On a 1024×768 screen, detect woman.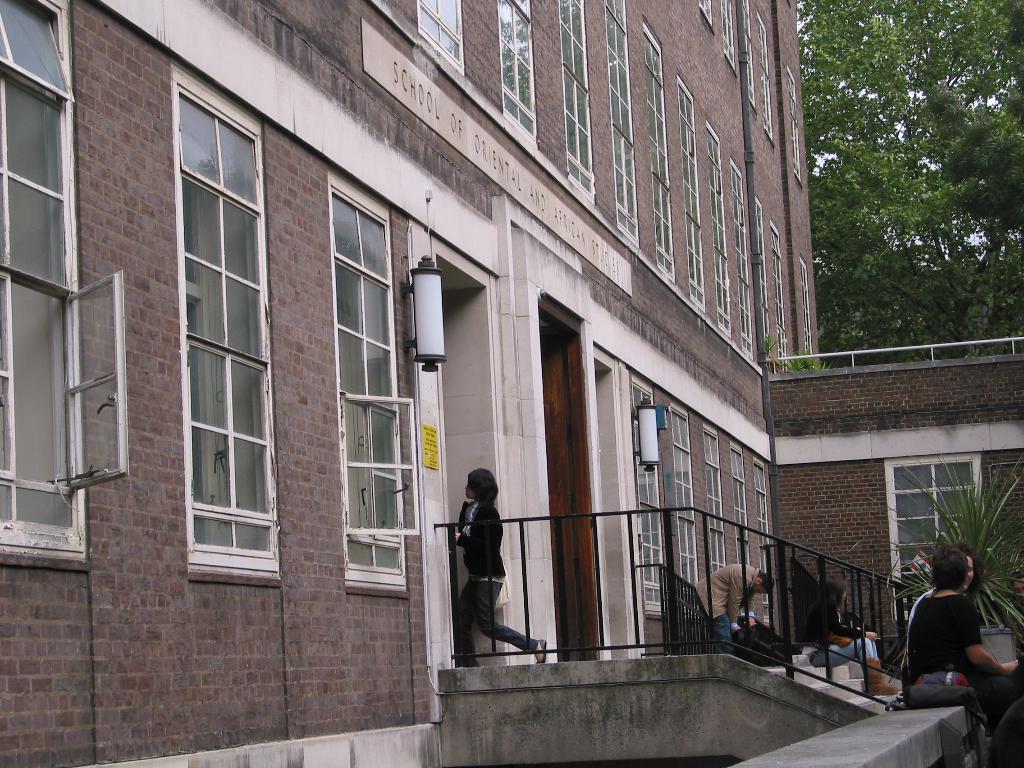
907 543 982 664.
